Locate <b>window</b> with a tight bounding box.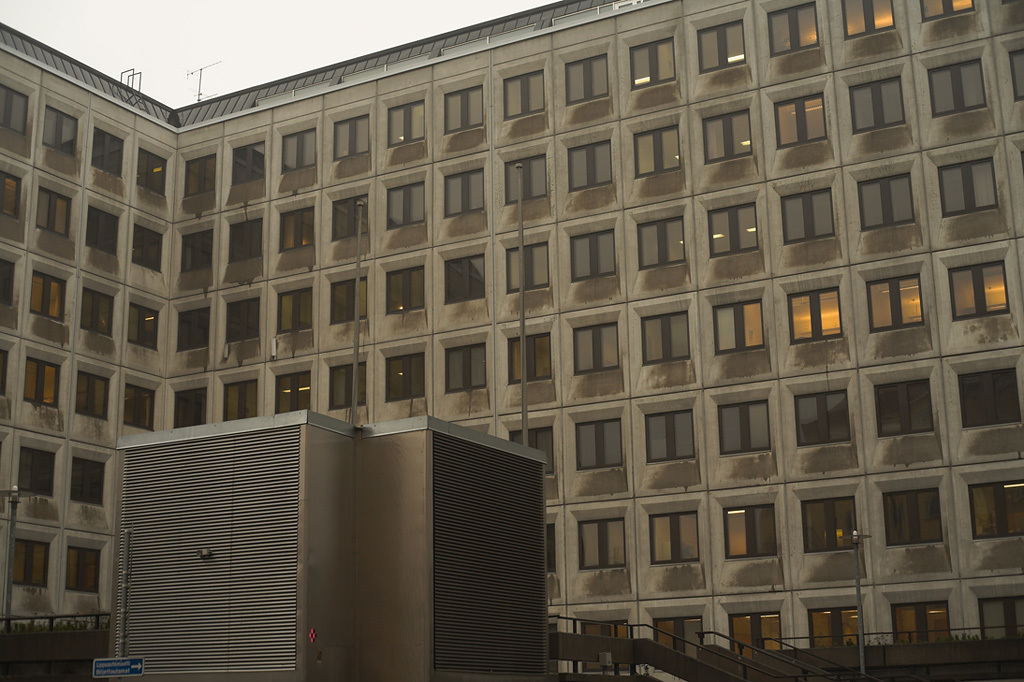
rect(279, 205, 313, 251).
